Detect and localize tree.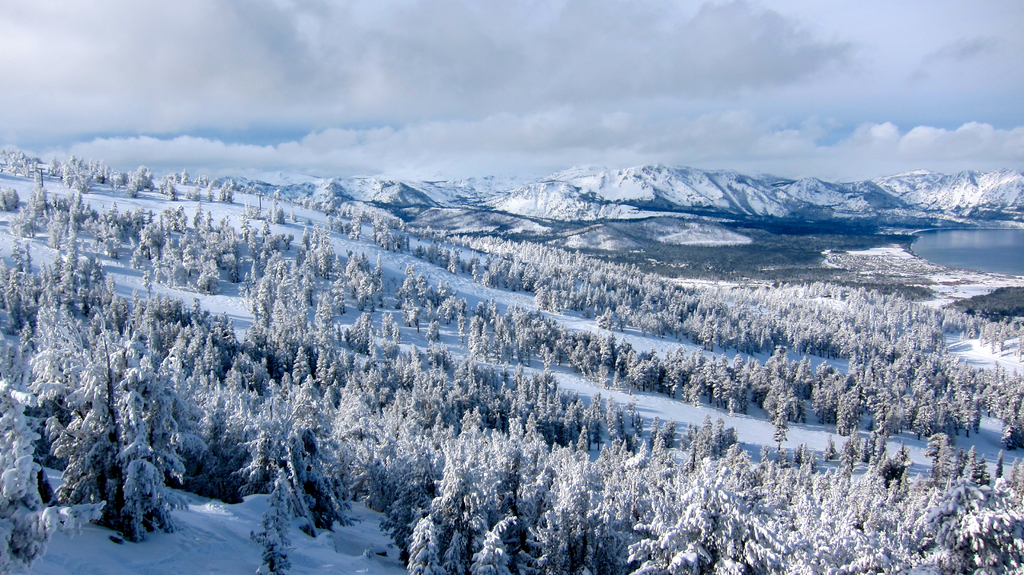
Localized at (401, 515, 436, 569).
